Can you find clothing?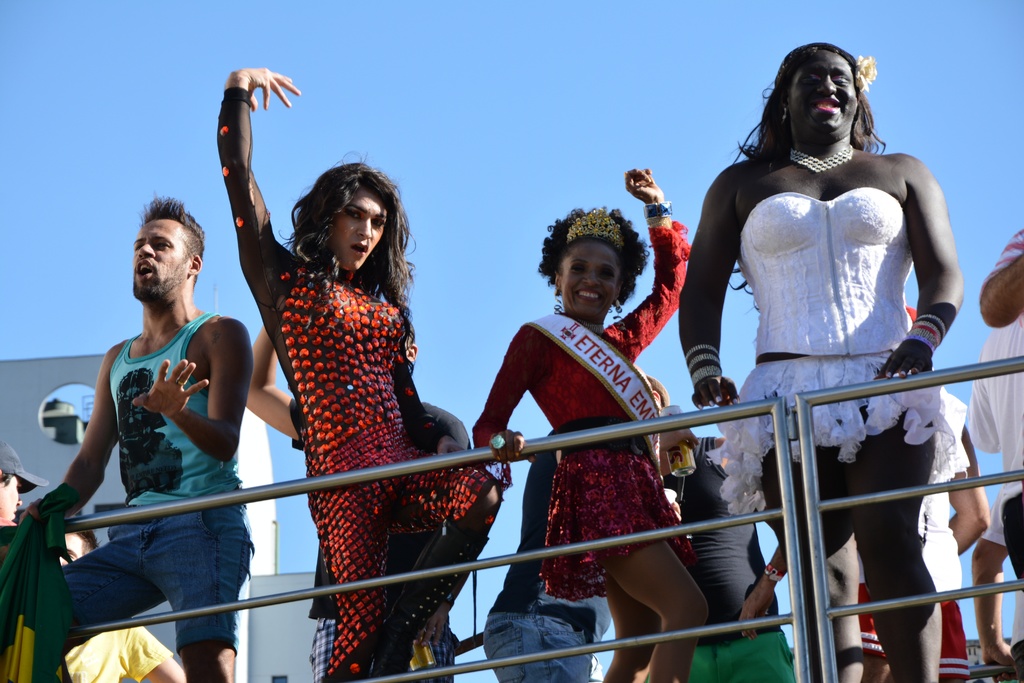
Yes, bounding box: (714, 195, 966, 540).
